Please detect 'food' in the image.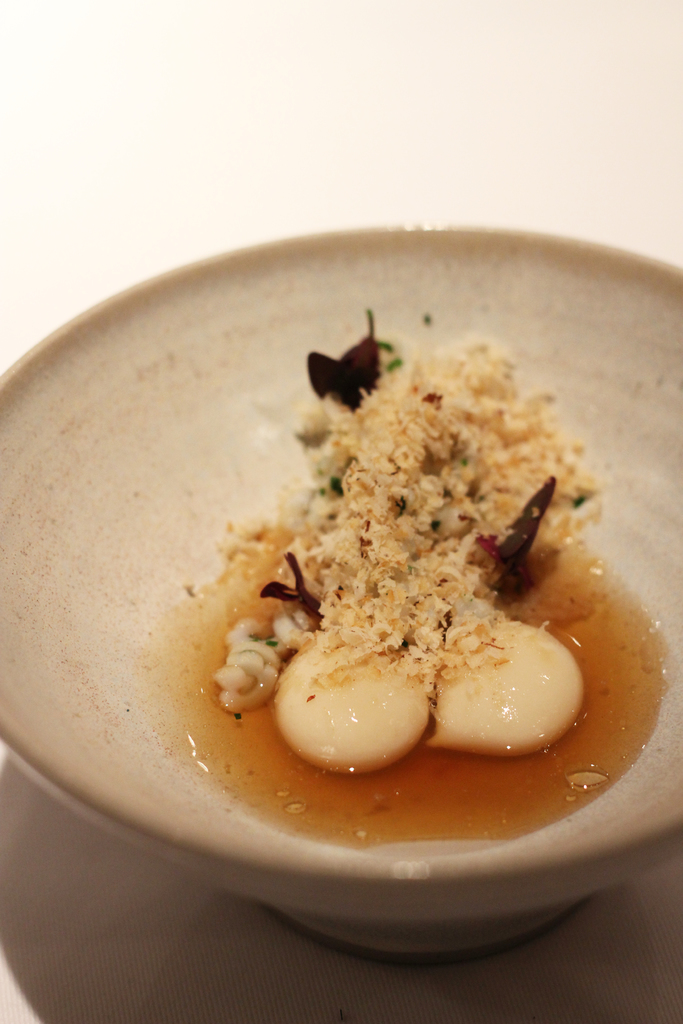
left=277, top=400, right=607, bottom=729.
